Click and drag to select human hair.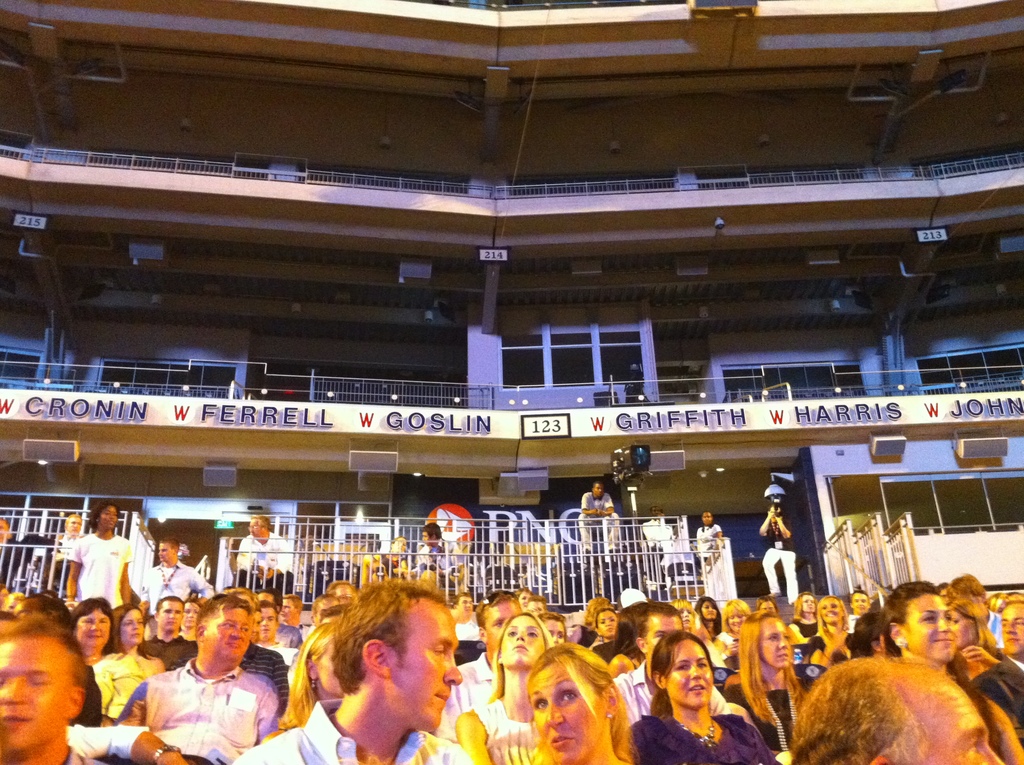
Selection: bbox=[998, 596, 1021, 625].
